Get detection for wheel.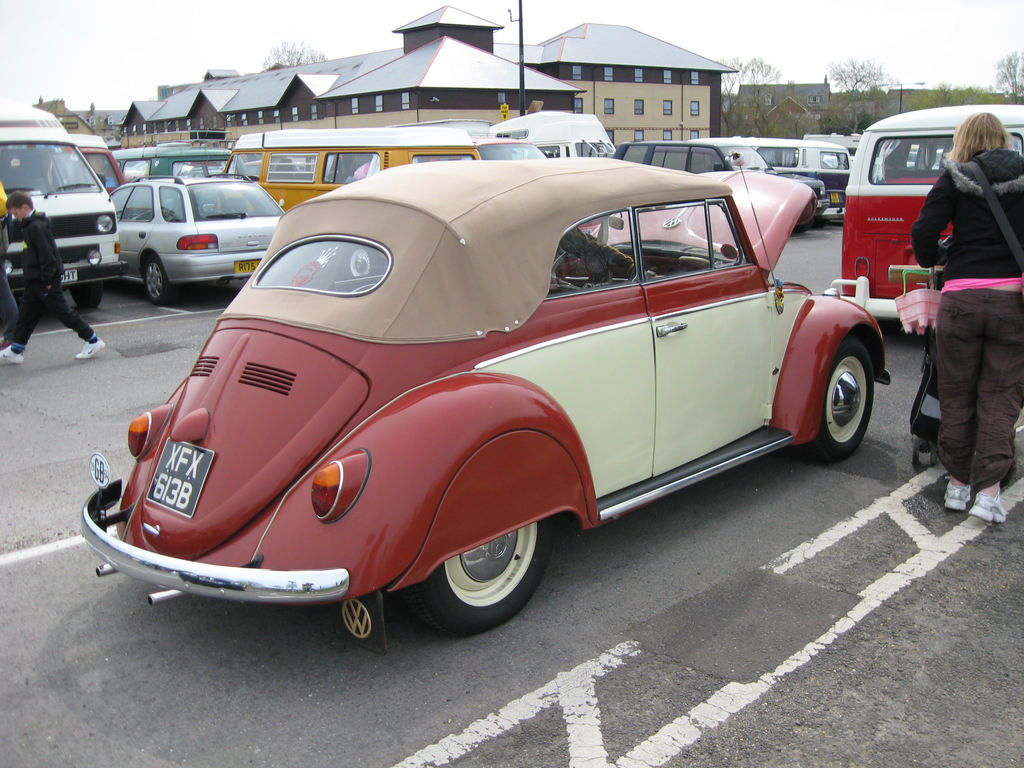
Detection: 804 329 877 463.
